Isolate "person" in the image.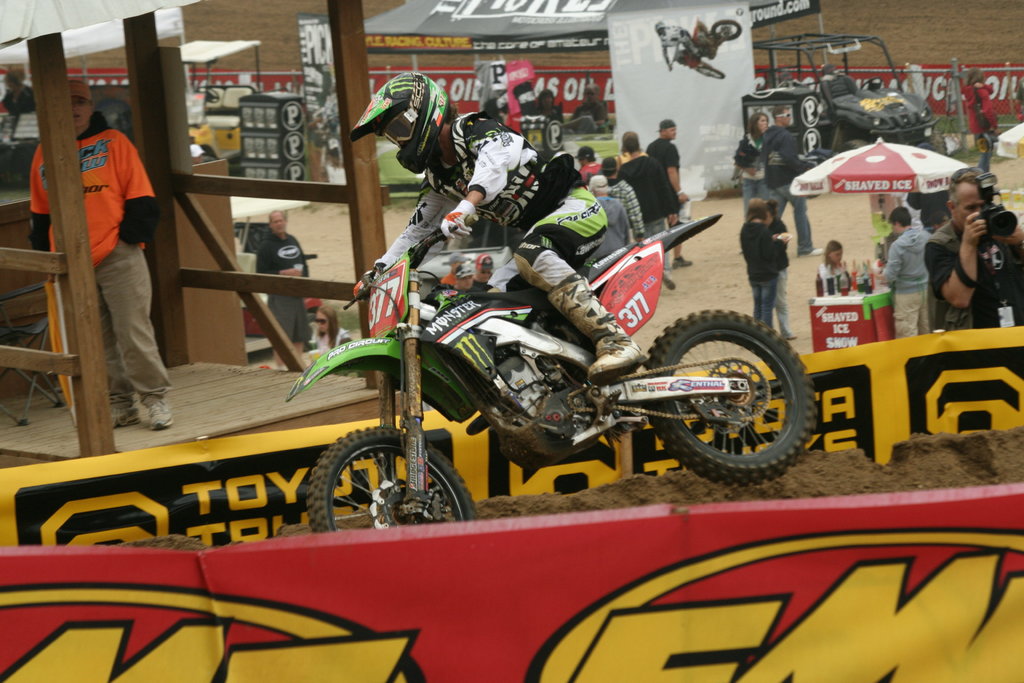
Isolated region: 906/191/945/228.
